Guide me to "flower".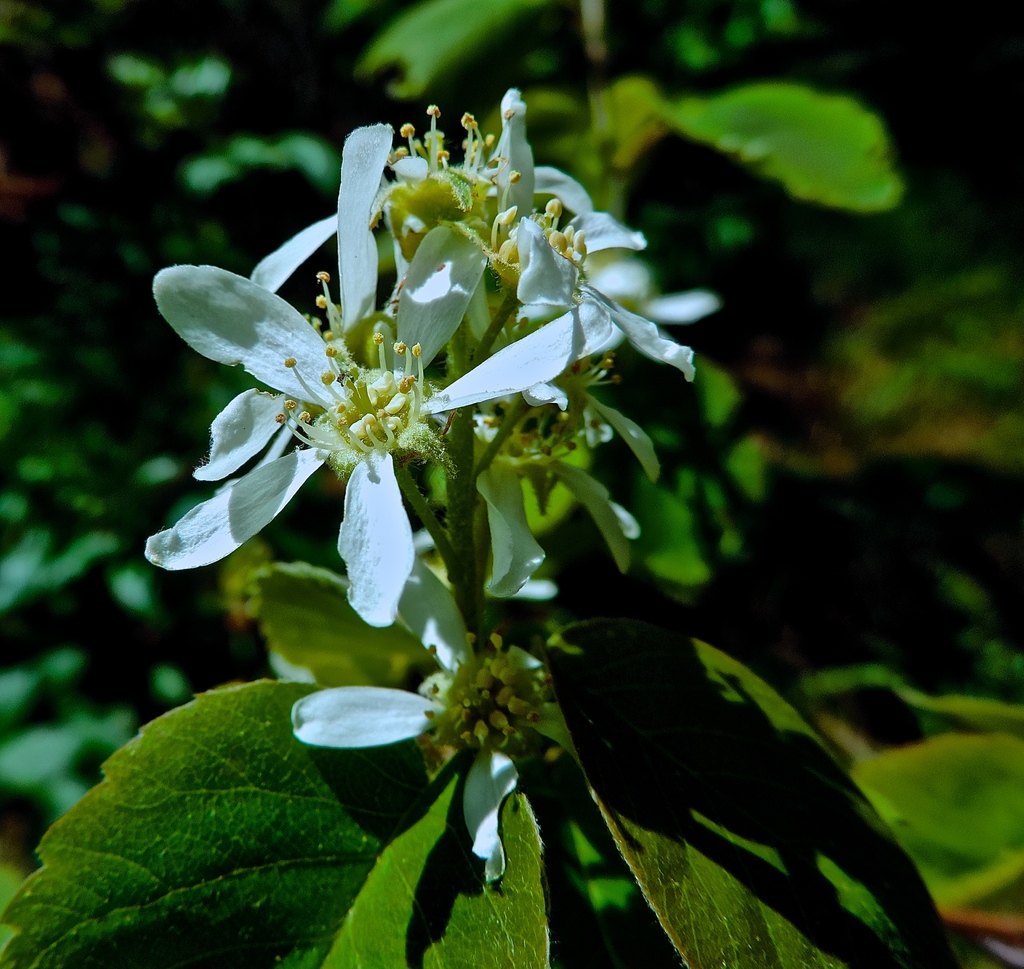
Guidance: (x1=158, y1=123, x2=616, y2=641).
